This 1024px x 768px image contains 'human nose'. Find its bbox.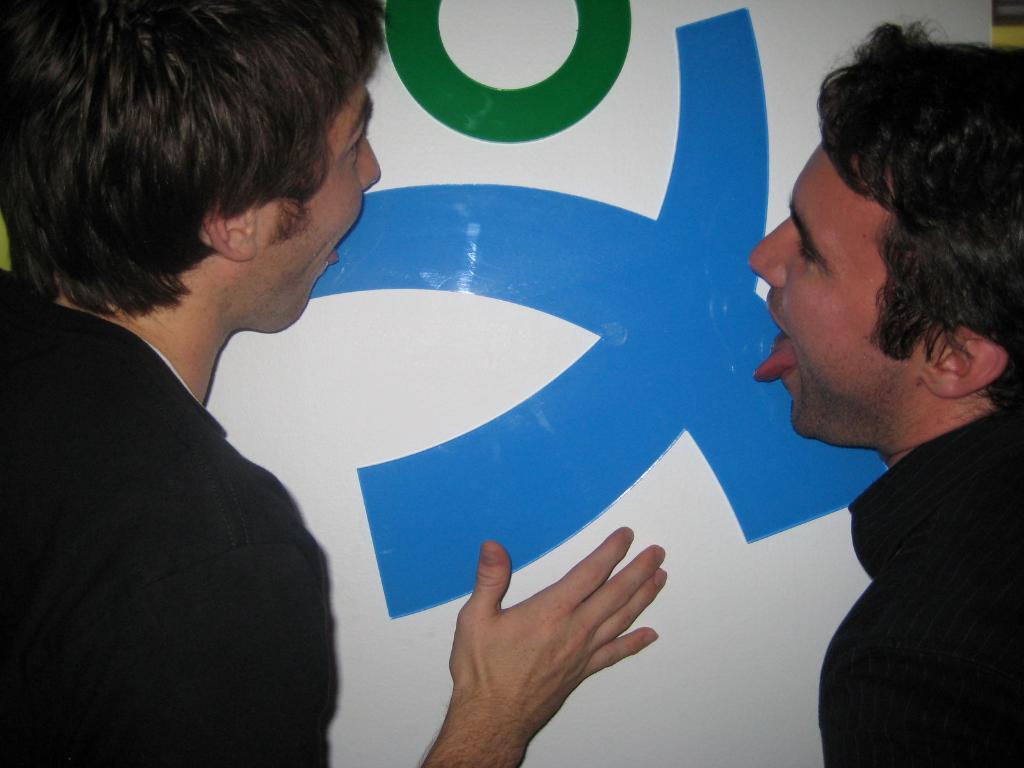
l=359, t=134, r=381, b=189.
